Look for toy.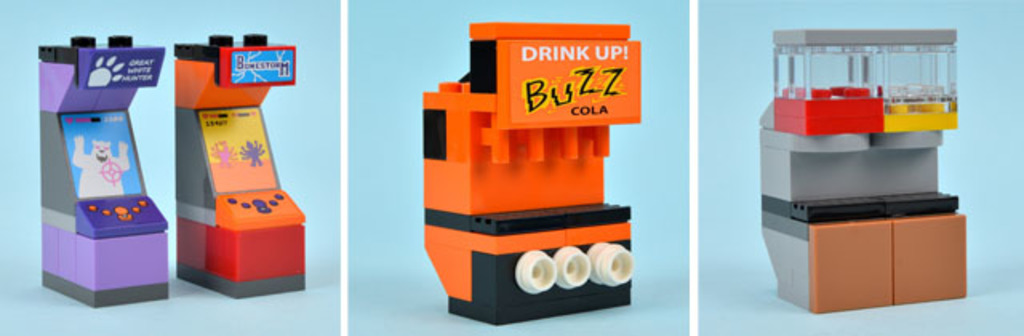
Found: {"x1": 171, "y1": 29, "x2": 310, "y2": 299}.
